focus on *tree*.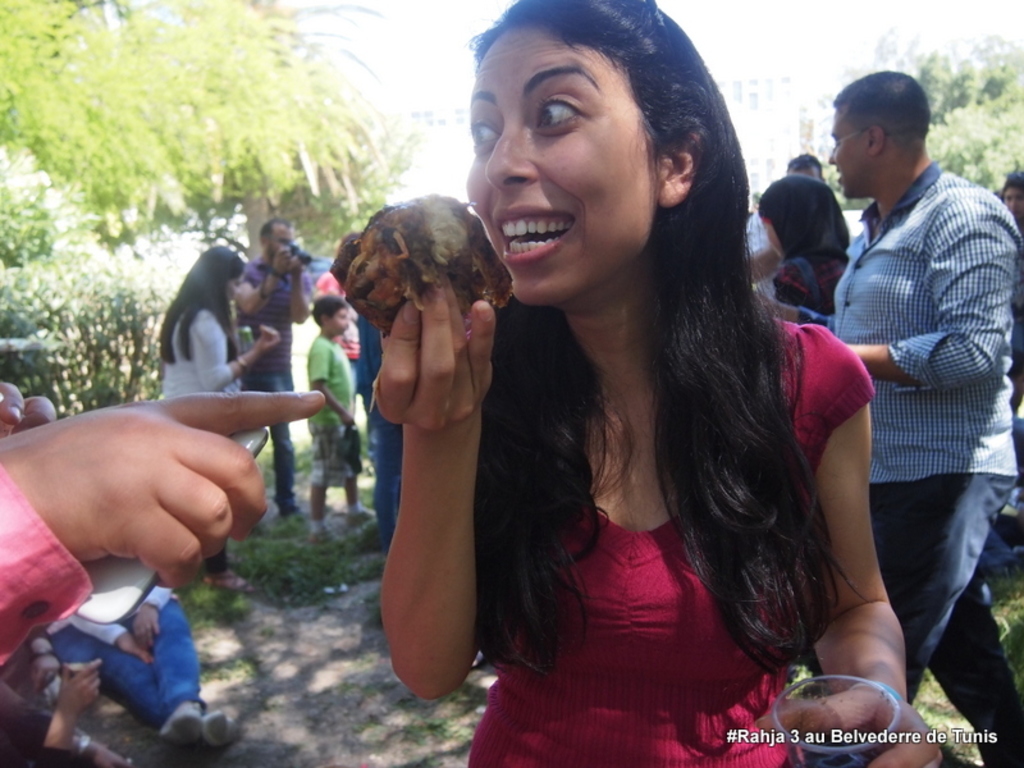
Focused at select_region(0, 212, 202, 419).
